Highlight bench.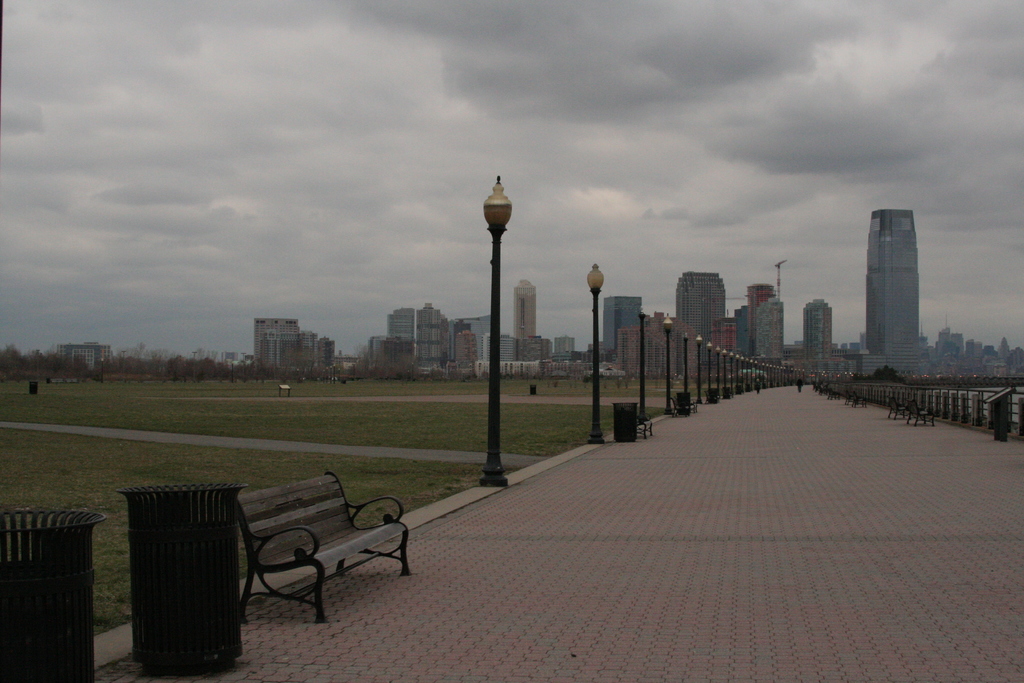
Highlighted region: select_region(622, 406, 657, 438).
